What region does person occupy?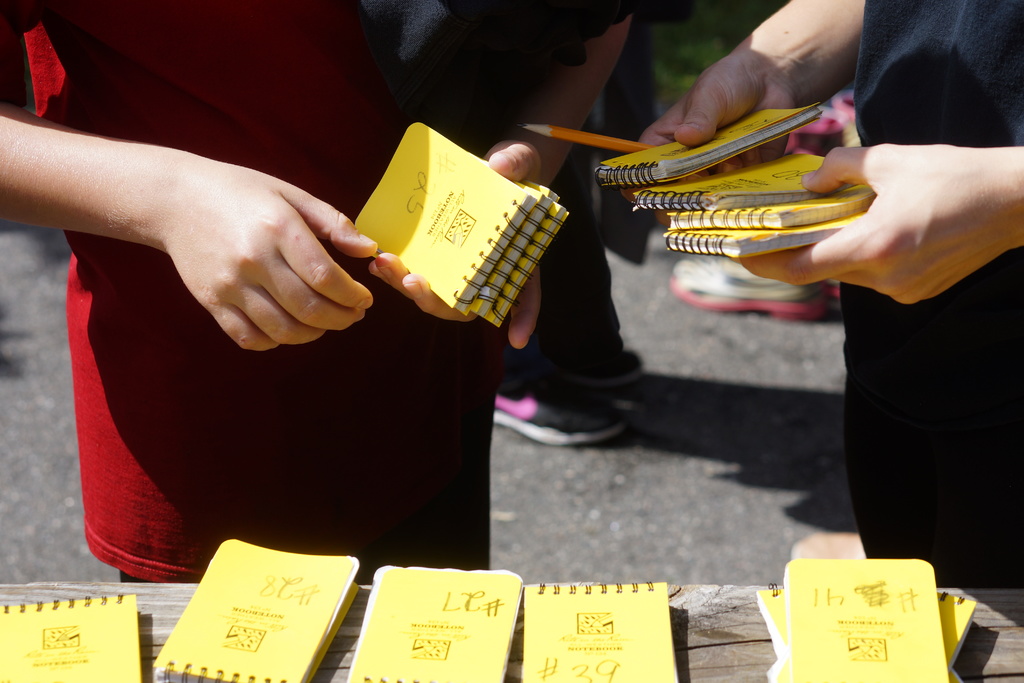
bbox=(0, 1, 643, 587).
